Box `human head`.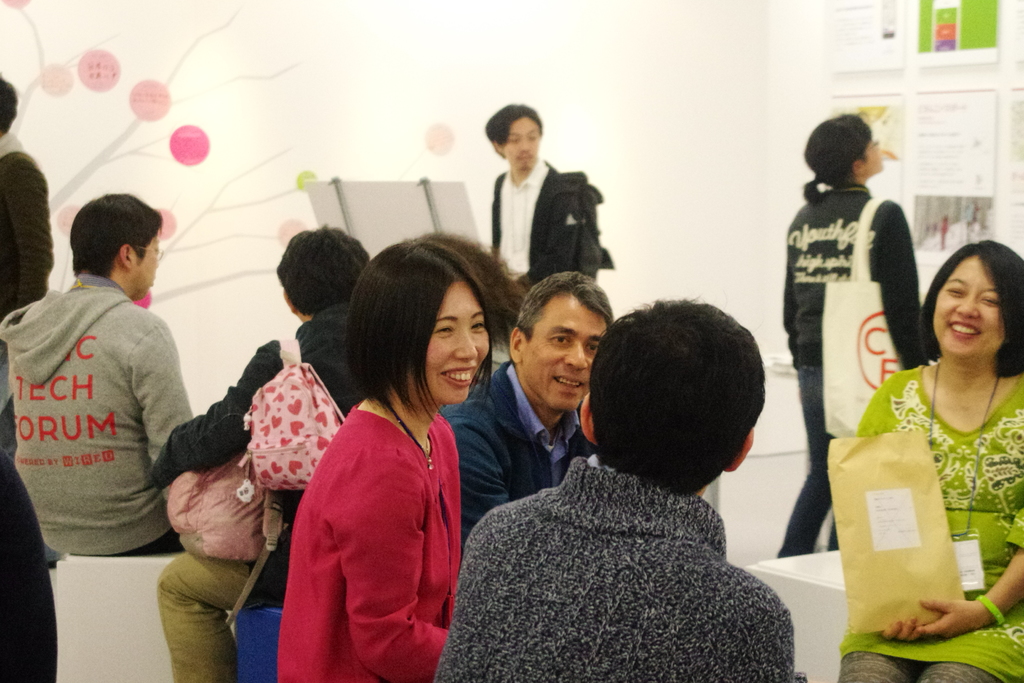
(x1=804, y1=113, x2=883, y2=184).
